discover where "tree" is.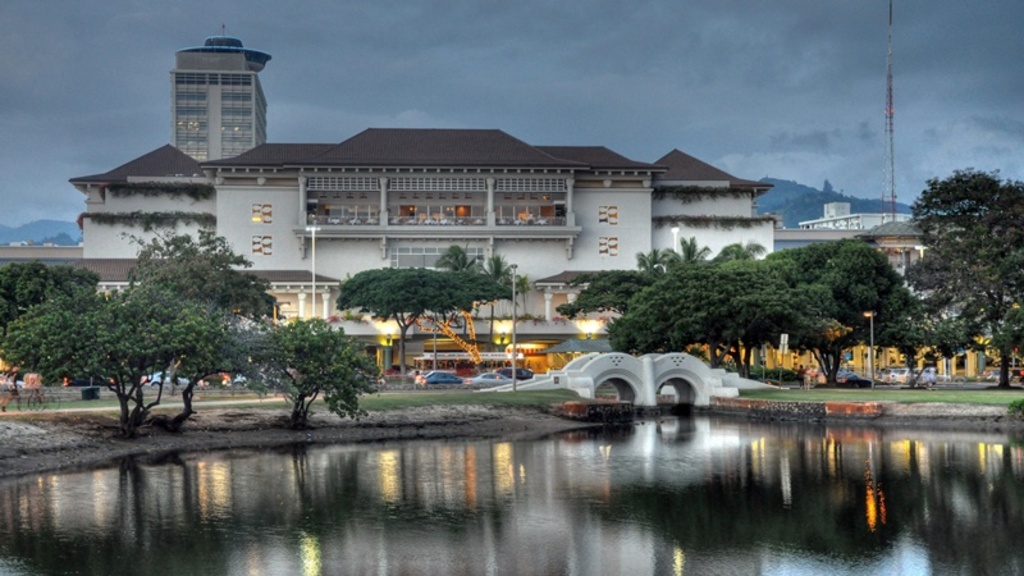
Discovered at <box>0,279,230,438</box>.
